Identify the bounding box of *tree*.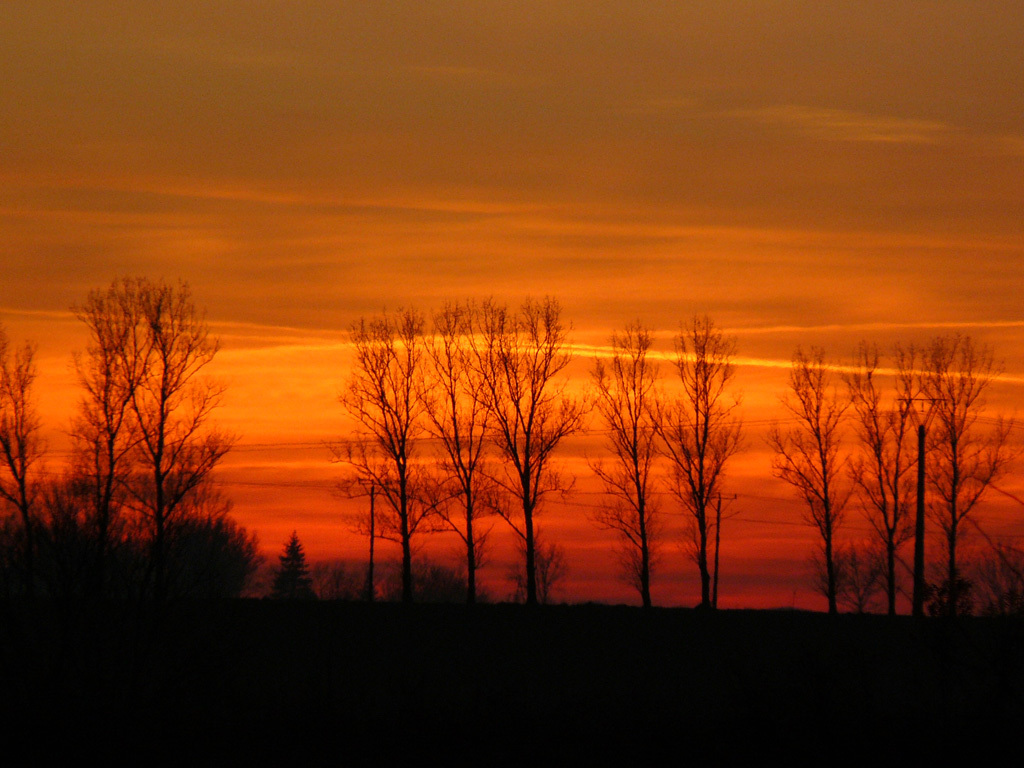
<bbox>0, 323, 47, 574</bbox>.
